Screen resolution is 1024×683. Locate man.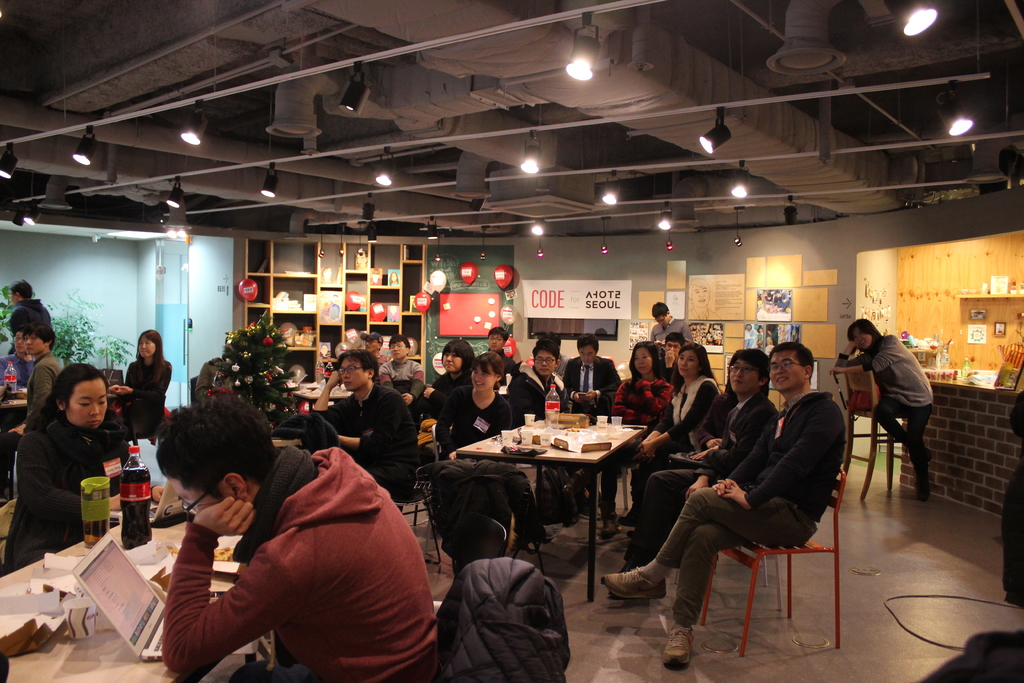
[0,325,37,387].
